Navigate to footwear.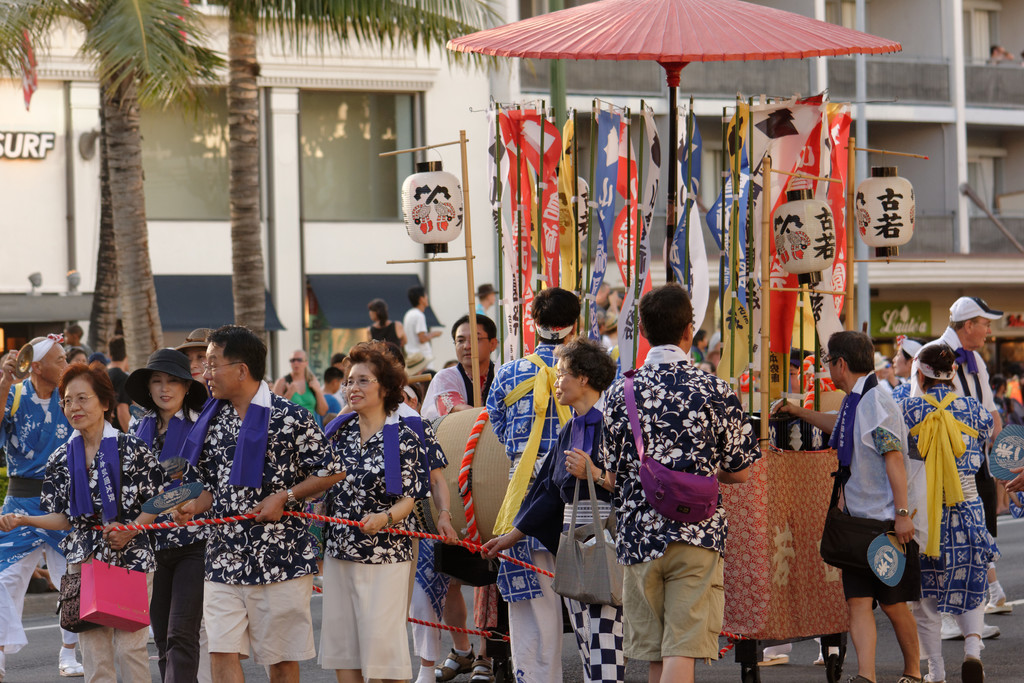
Navigation target: 471/657/496/682.
